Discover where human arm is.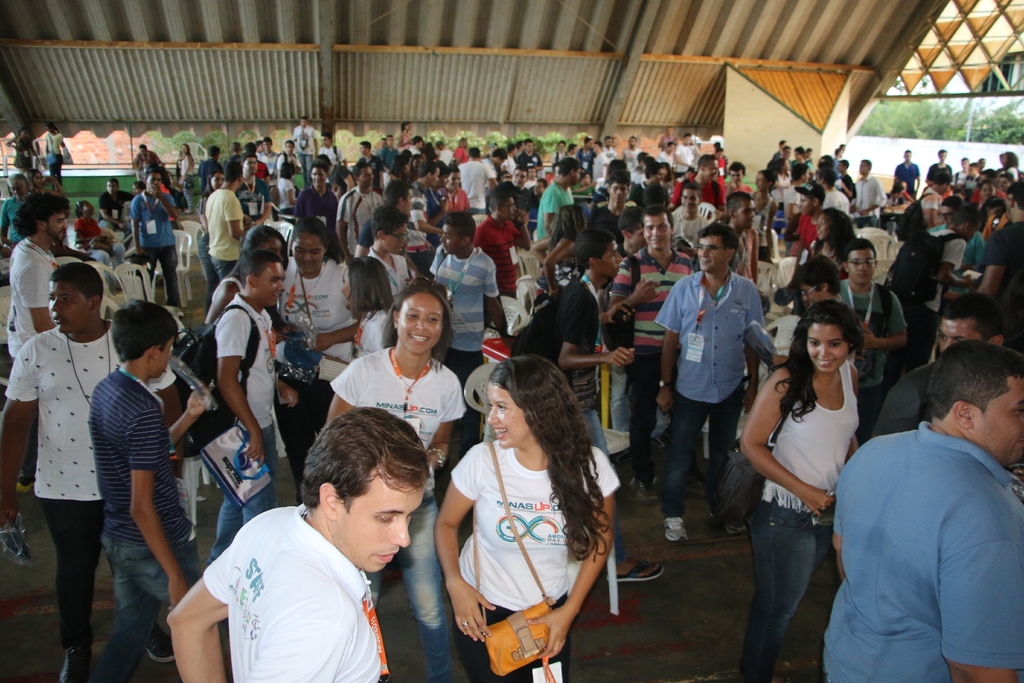
Discovered at 0, 332, 47, 561.
